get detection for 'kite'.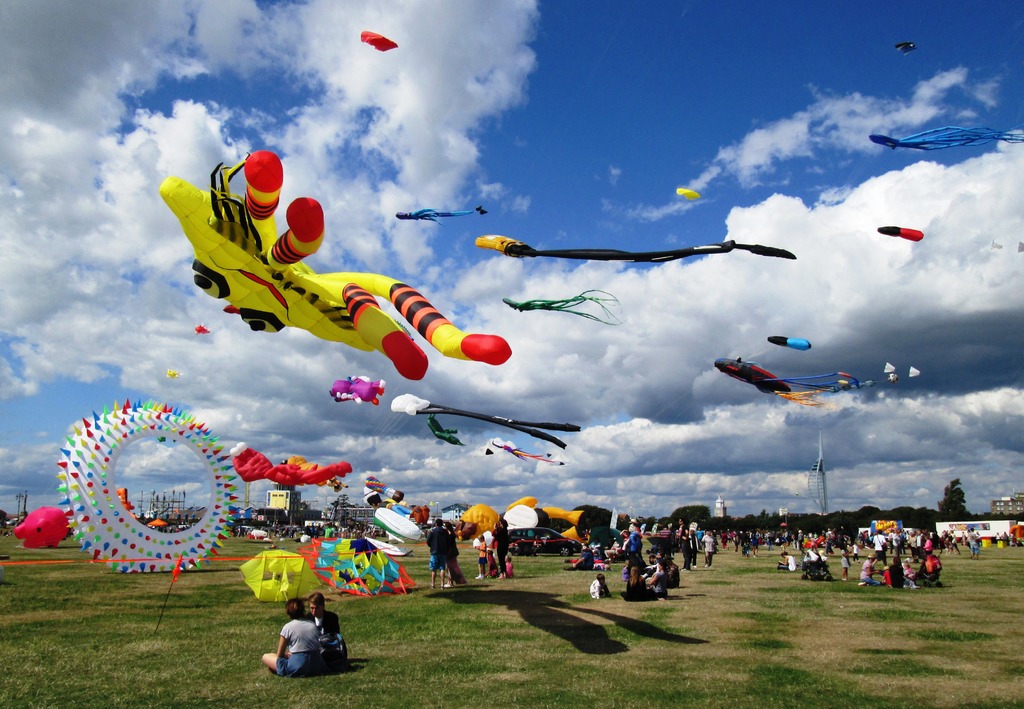
Detection: 426,414,467,447.
